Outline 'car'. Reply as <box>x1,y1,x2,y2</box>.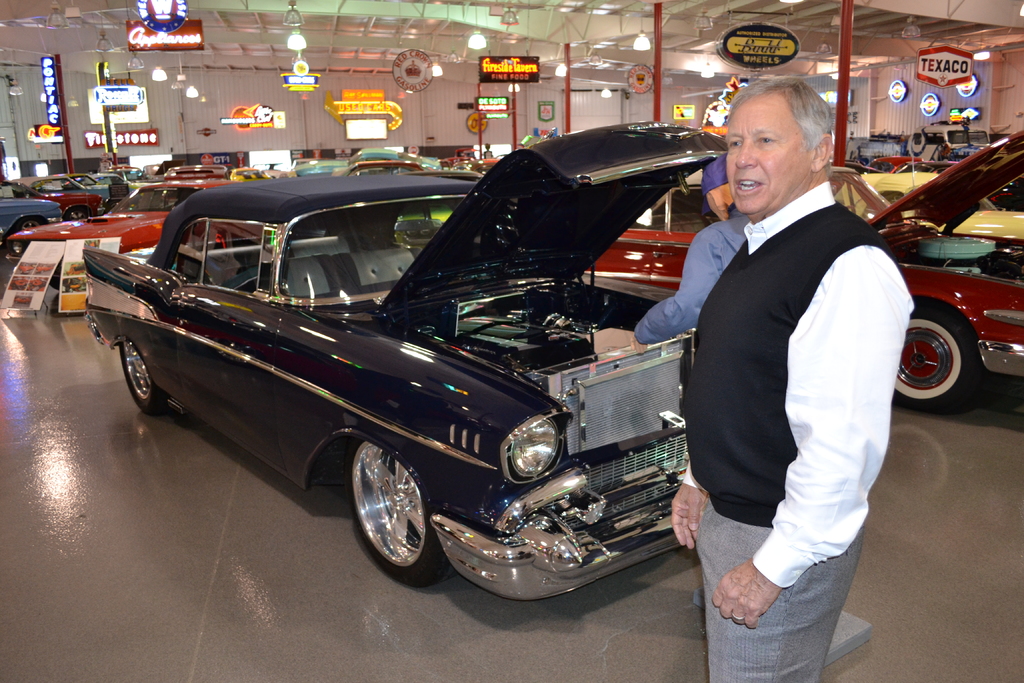
<box>83,120,696,583</box>.
